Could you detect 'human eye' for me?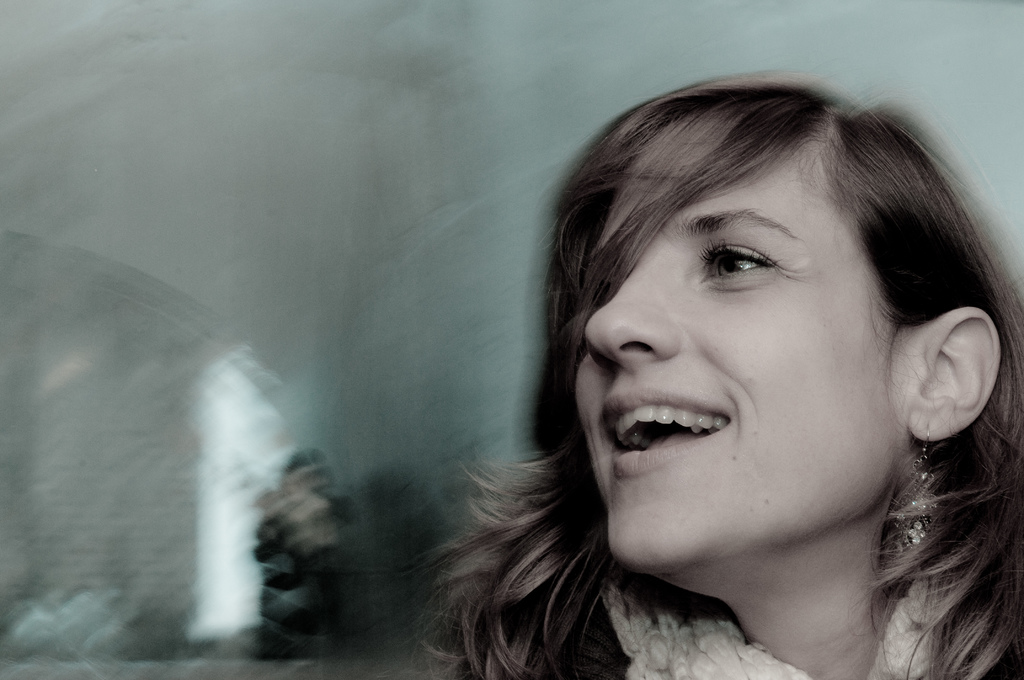
Detection result: (696, 239, 784, 290).
